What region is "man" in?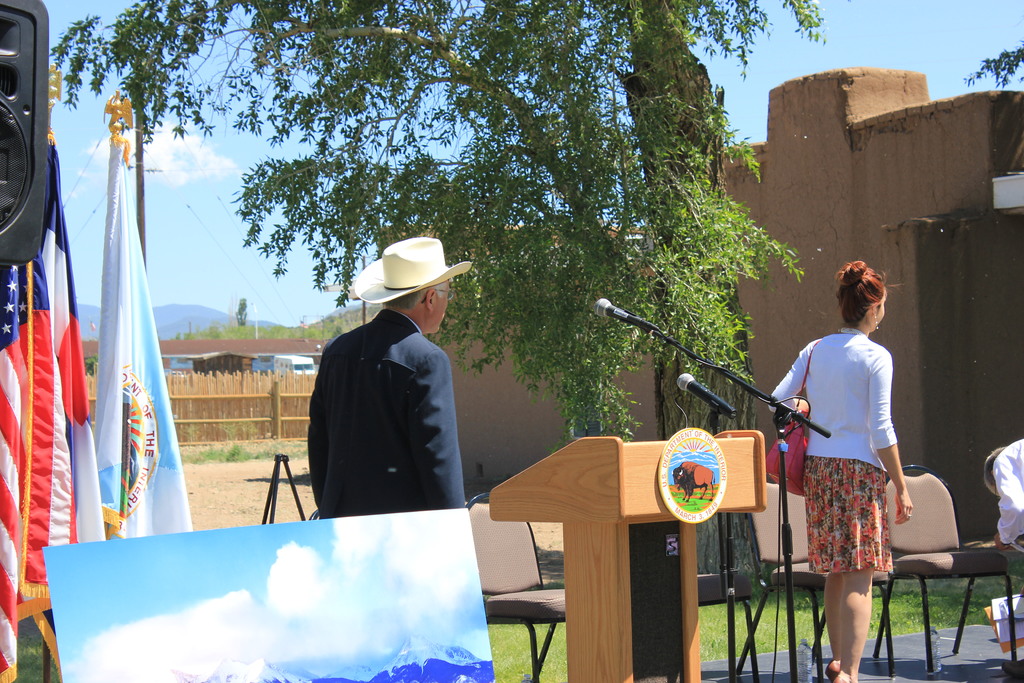
pyautogui.locateOnScreen(978, 443, 1023, 565).
